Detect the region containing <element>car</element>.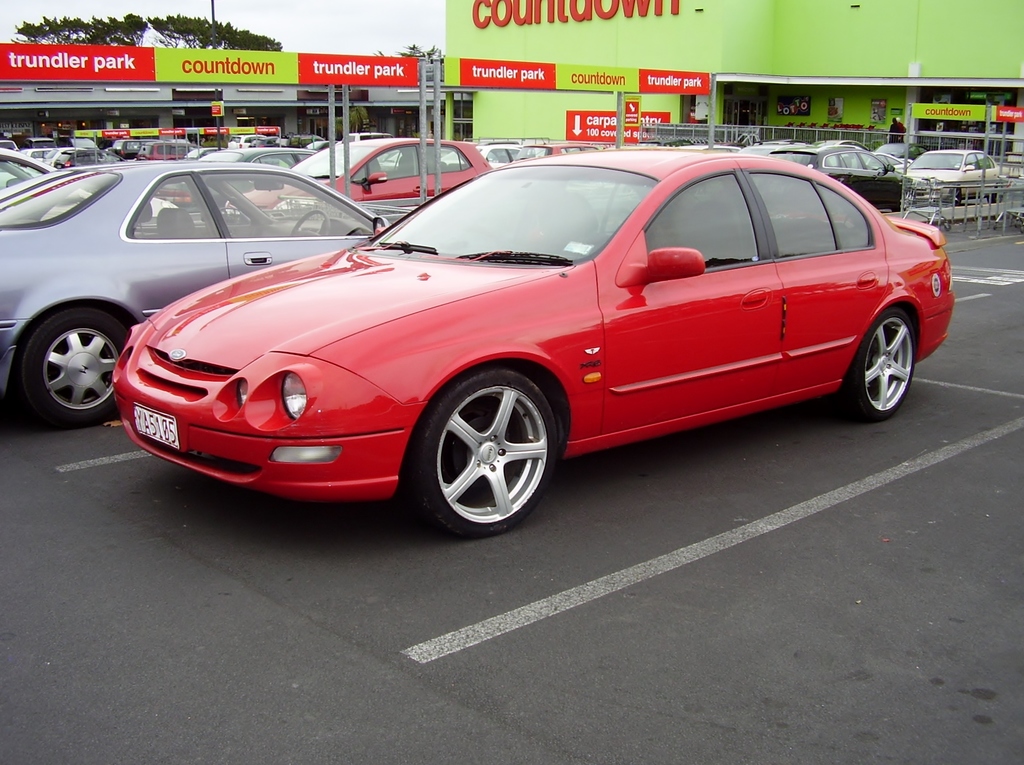
{"left": 228, "top": 139, "right": 491, "bottom": 210}.
